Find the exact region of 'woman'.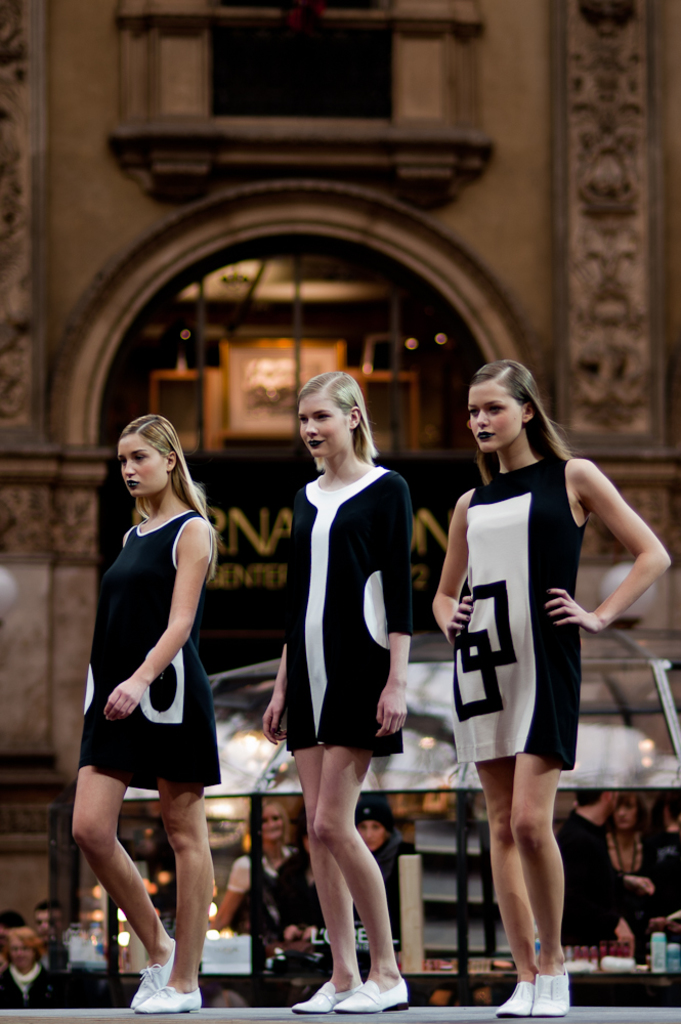
Exact region: locate(69, 412, 223, 1015).
